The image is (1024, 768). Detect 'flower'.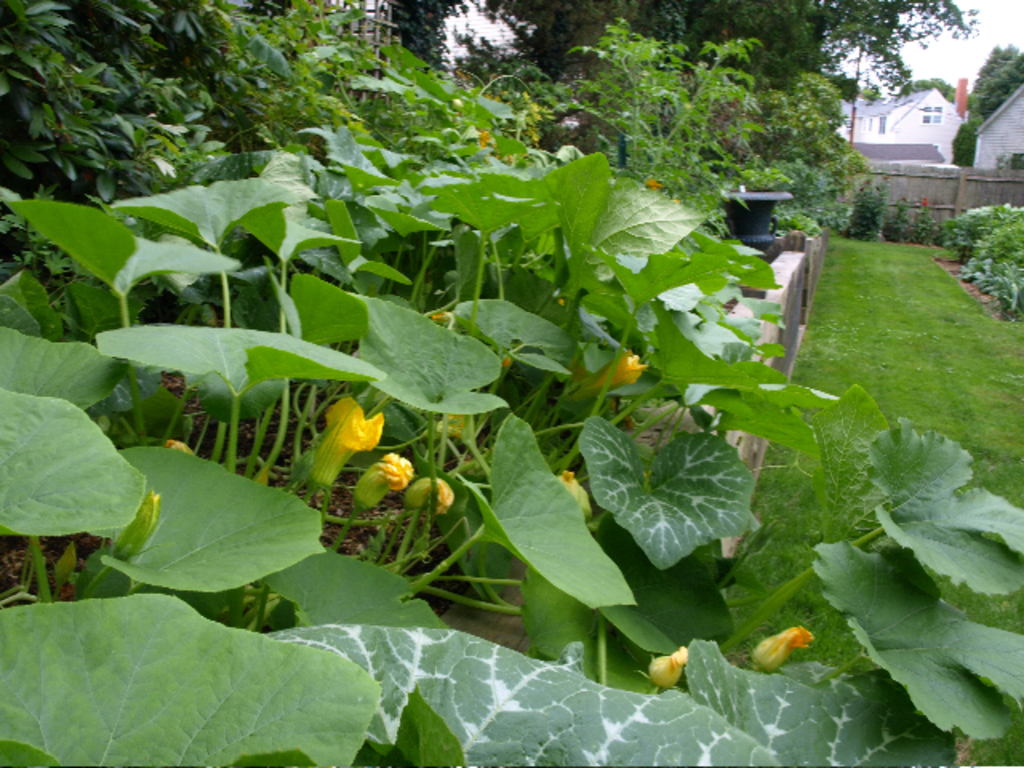
Detection: box=[450, 94, 462, 114].
